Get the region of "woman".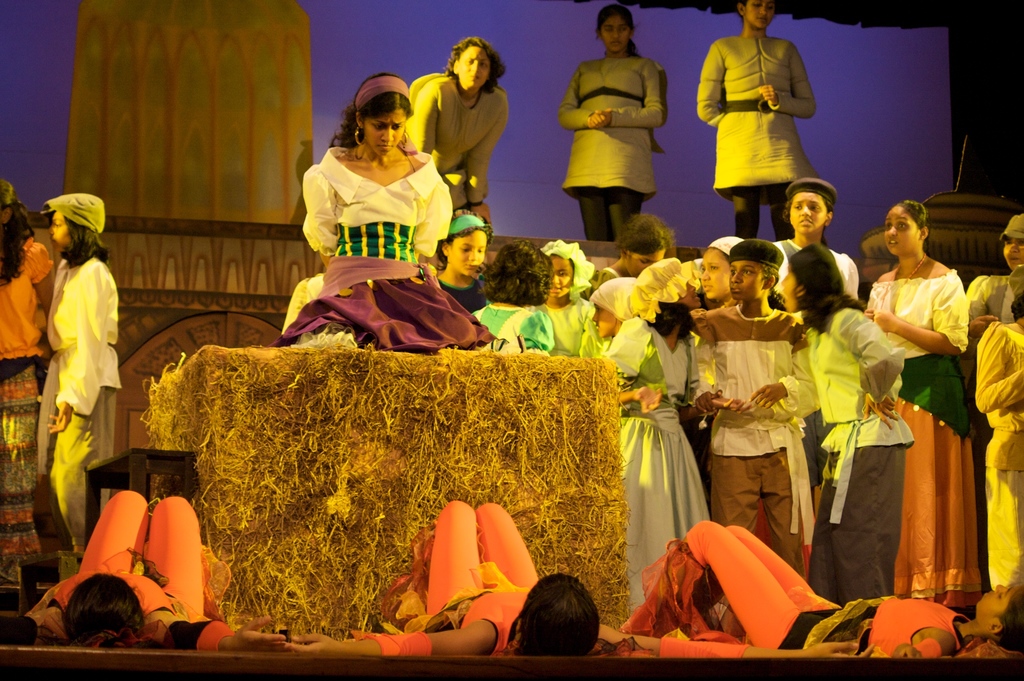
<region>540, 236, 593, 364</region>.
